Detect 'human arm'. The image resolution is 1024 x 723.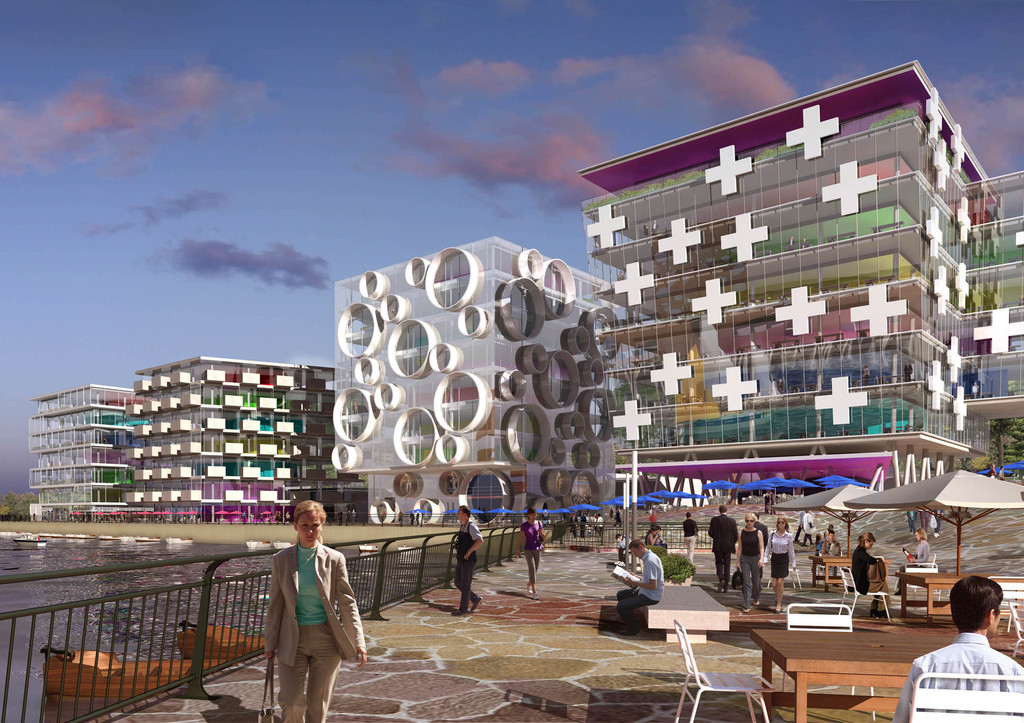
locate(332, 561, 369, 664).
